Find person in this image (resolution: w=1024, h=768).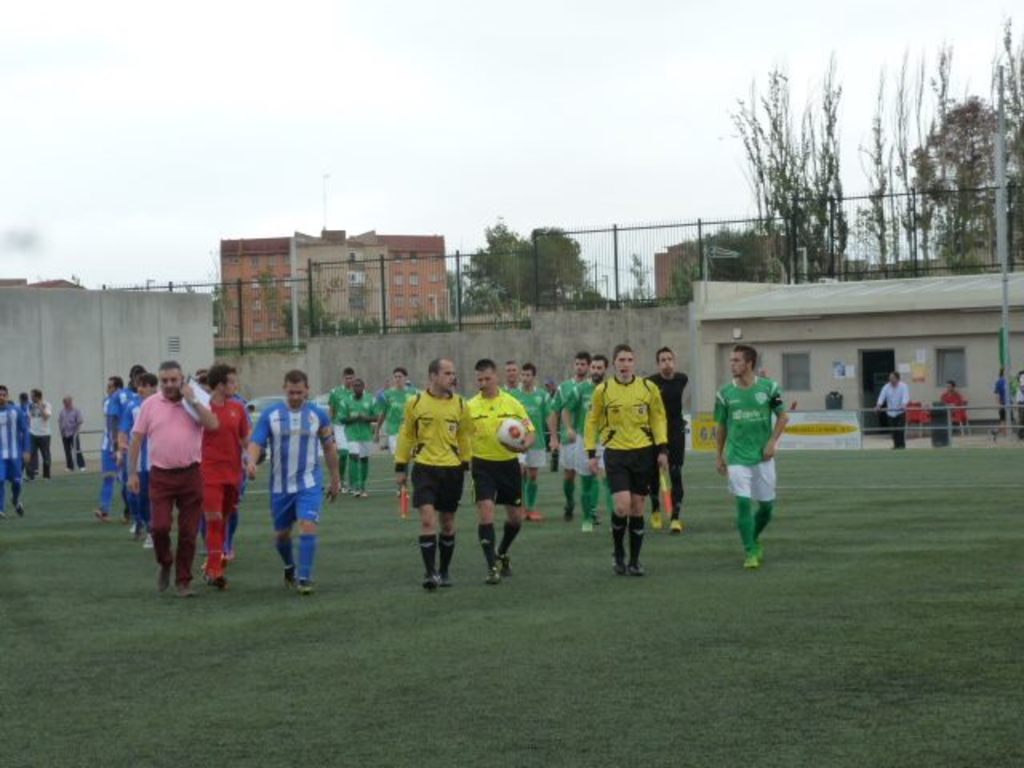
x1=874 y1=368 x2=910 y2=450.
